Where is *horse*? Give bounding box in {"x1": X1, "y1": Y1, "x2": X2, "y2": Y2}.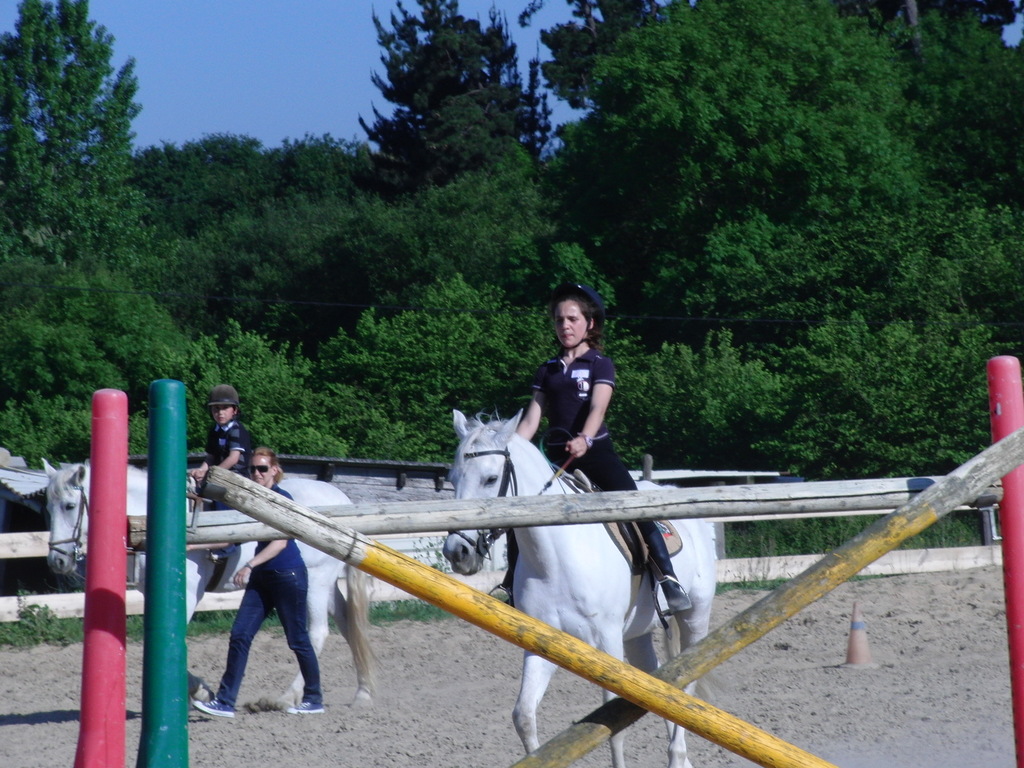
{"x1": 439, "y1": 406, "x2": 721, "y2": 767}.
